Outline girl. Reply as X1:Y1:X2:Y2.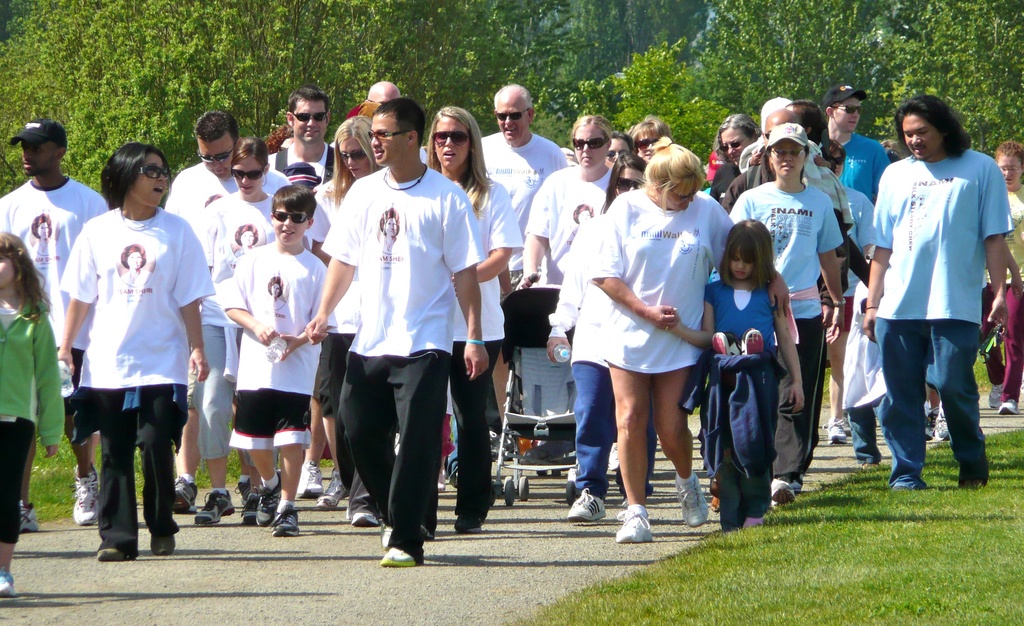
0:223:69:595.
